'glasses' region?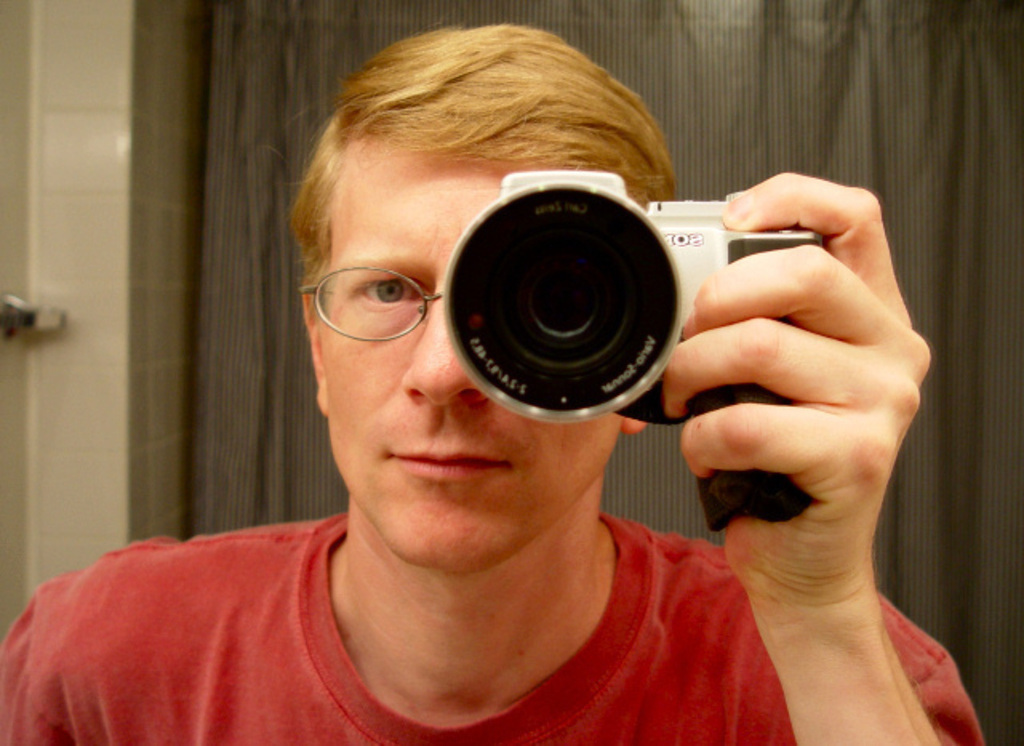
[left=310, top=264, right=456, bottom=331]
